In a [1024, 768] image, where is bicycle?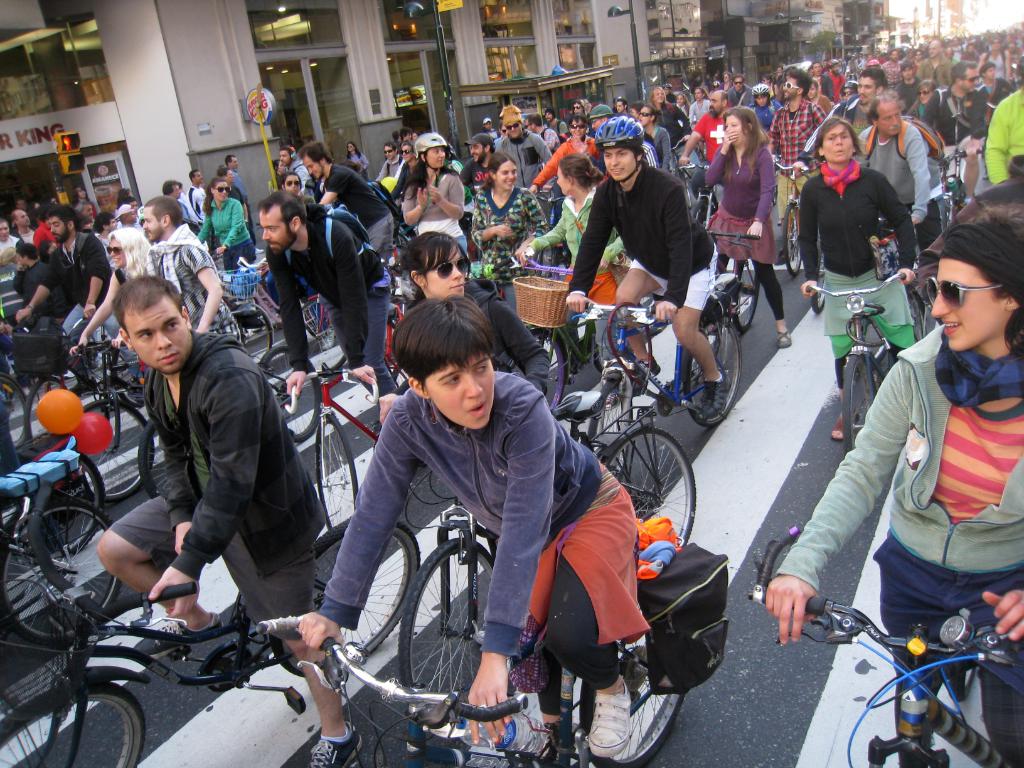
(0,495,122,637).
